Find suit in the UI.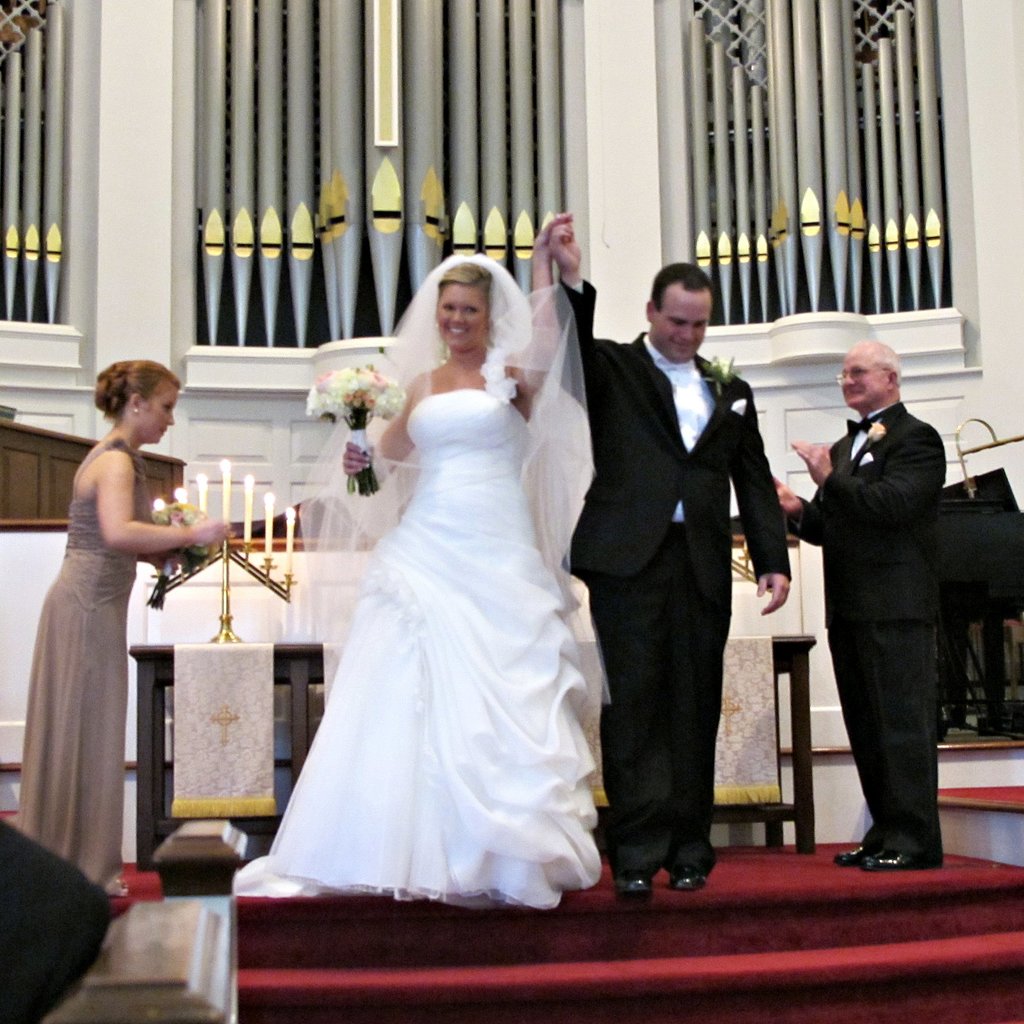
UI element at [810, 340, 983, 868].
